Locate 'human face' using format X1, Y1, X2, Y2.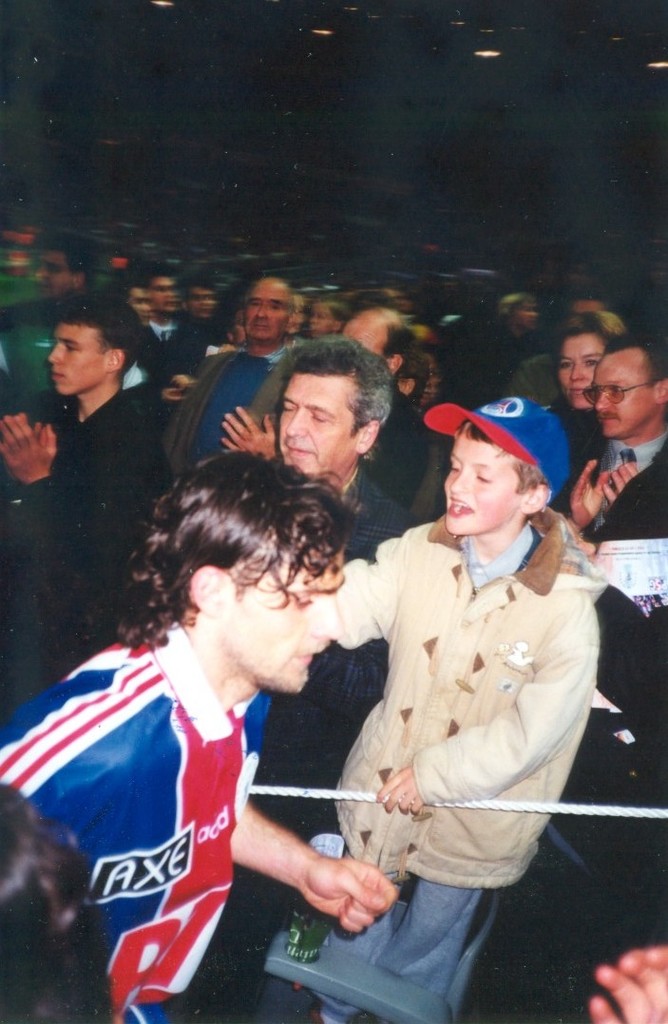
151, 277, 180, 316.
